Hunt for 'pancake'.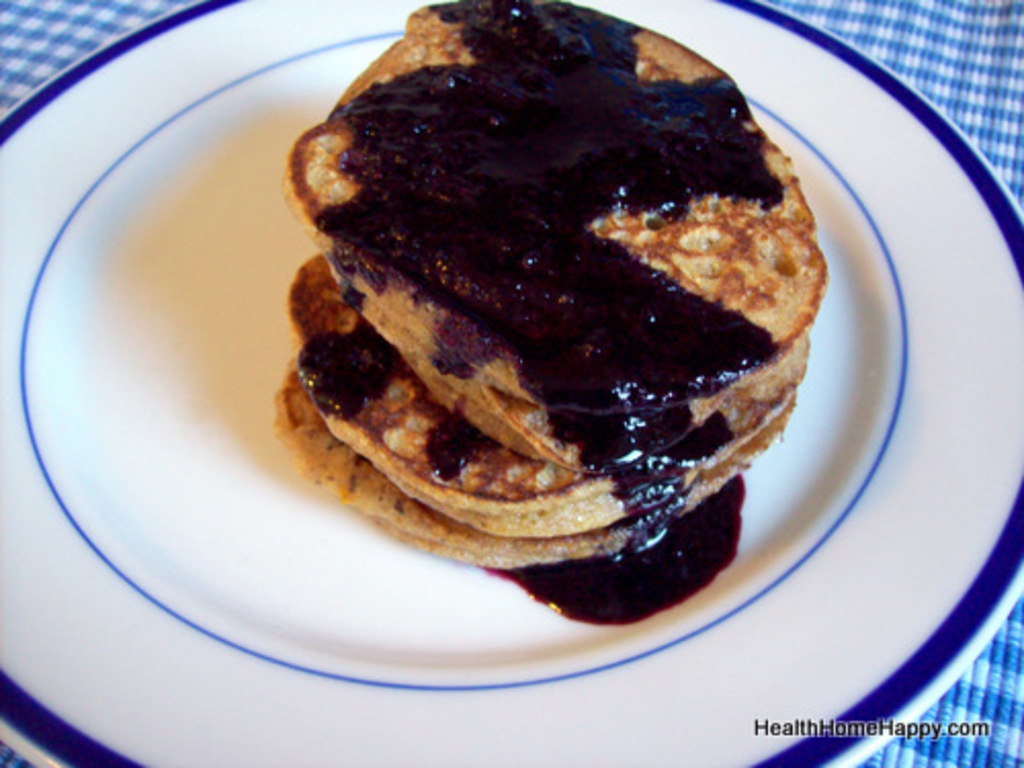
Hunted down at 279:0:827:408.
